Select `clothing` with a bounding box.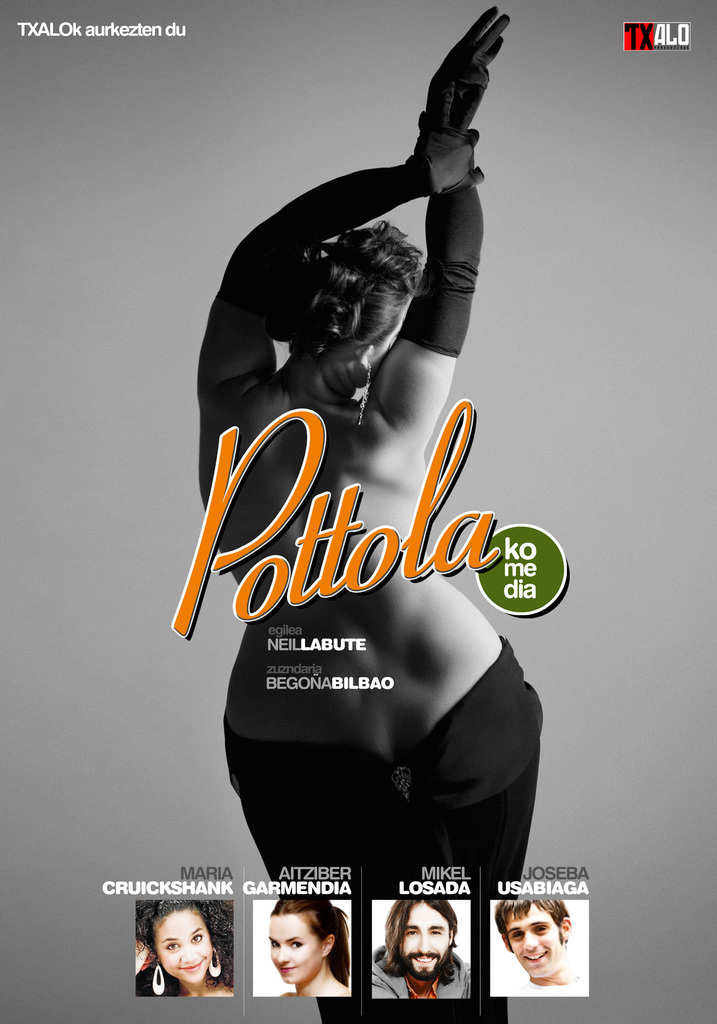
box=[227, 630, 548, 1023].
